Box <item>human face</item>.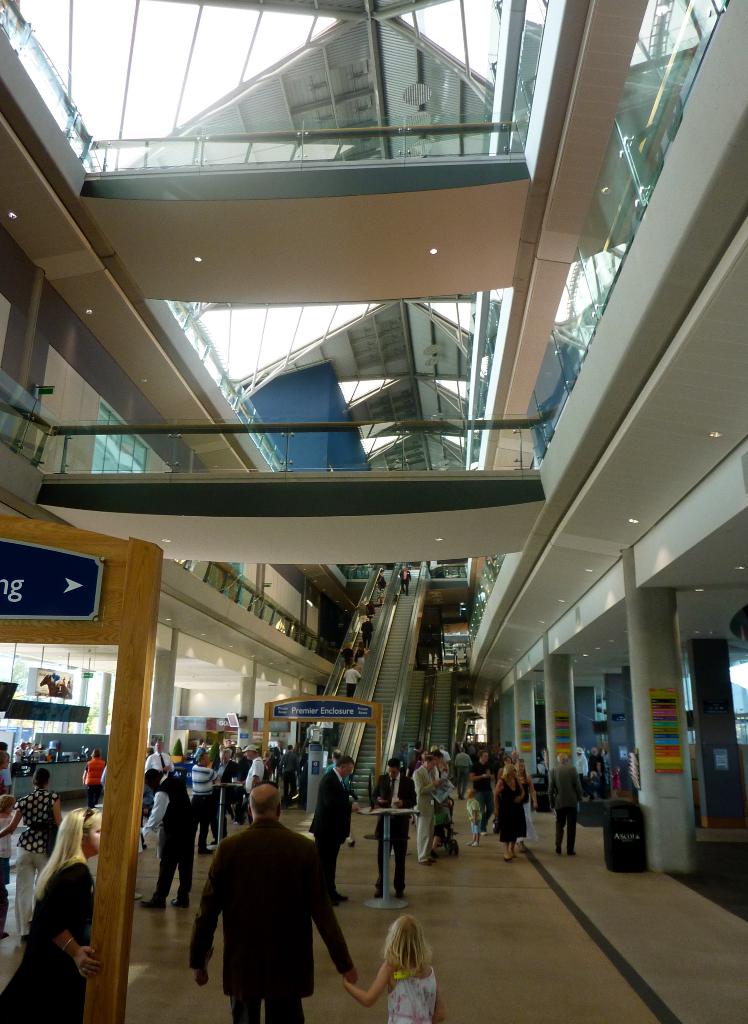
box=[421, 748, 428, 760].
